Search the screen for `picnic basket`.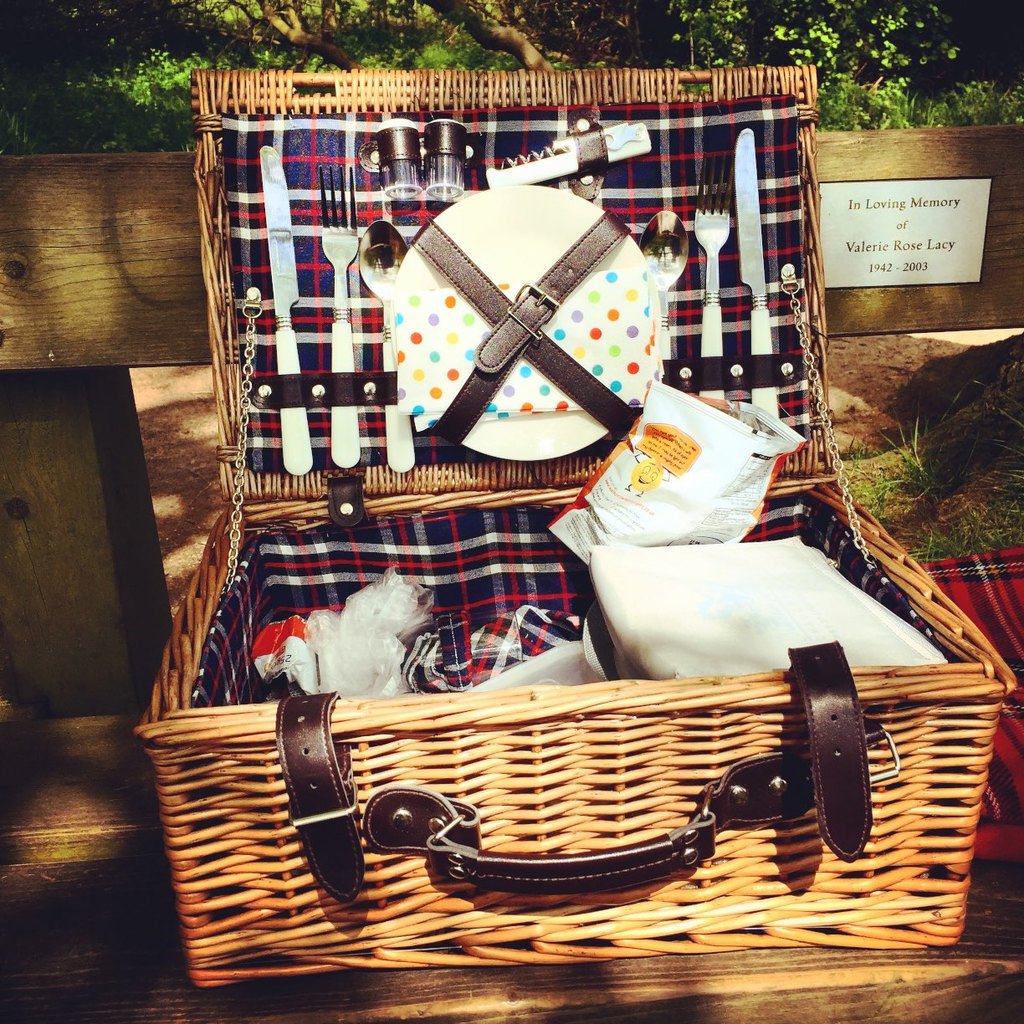
Found at rect(132, 67, 1015, 991).
